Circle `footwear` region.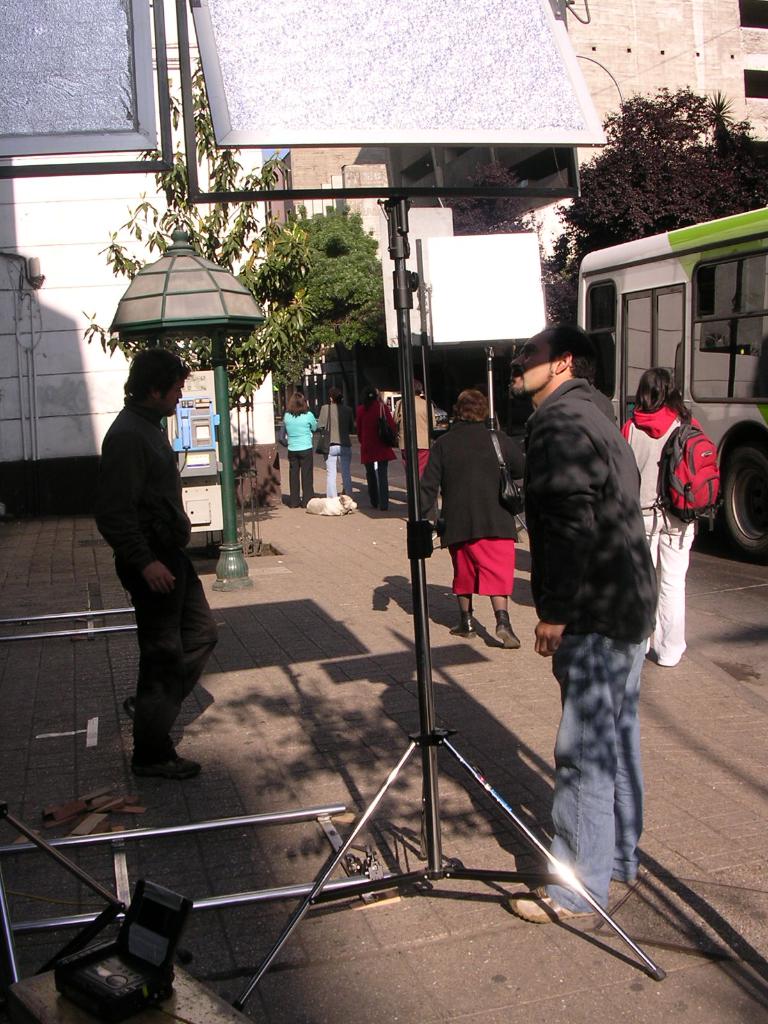
Region: bbox=[300, 504, 307, 508].
